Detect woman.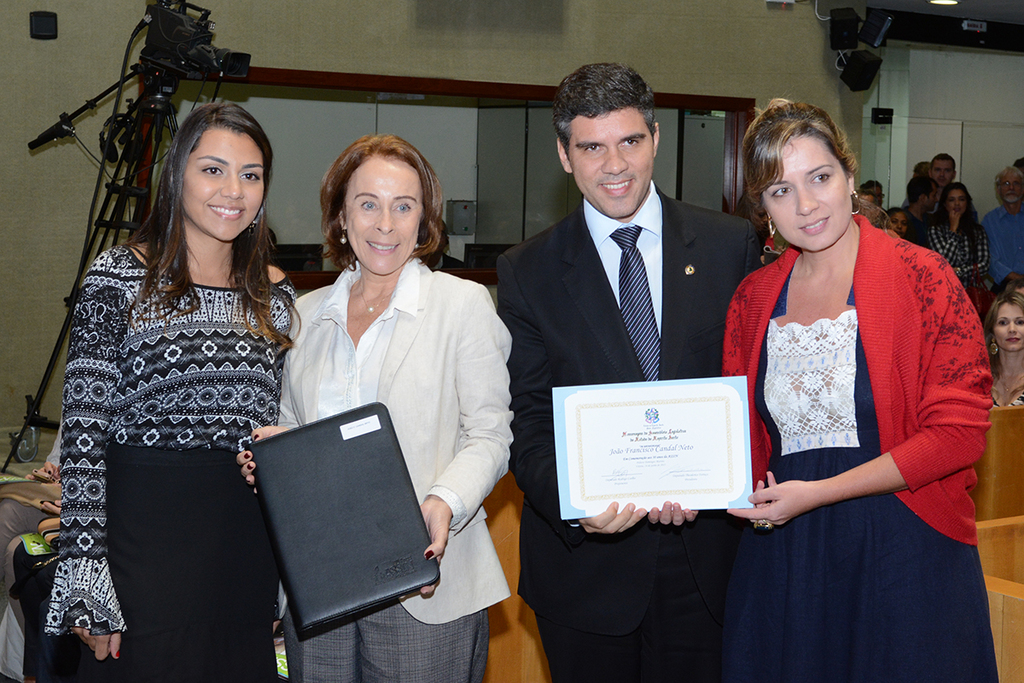
Detected at Rect(238, 138, 520, 682).
